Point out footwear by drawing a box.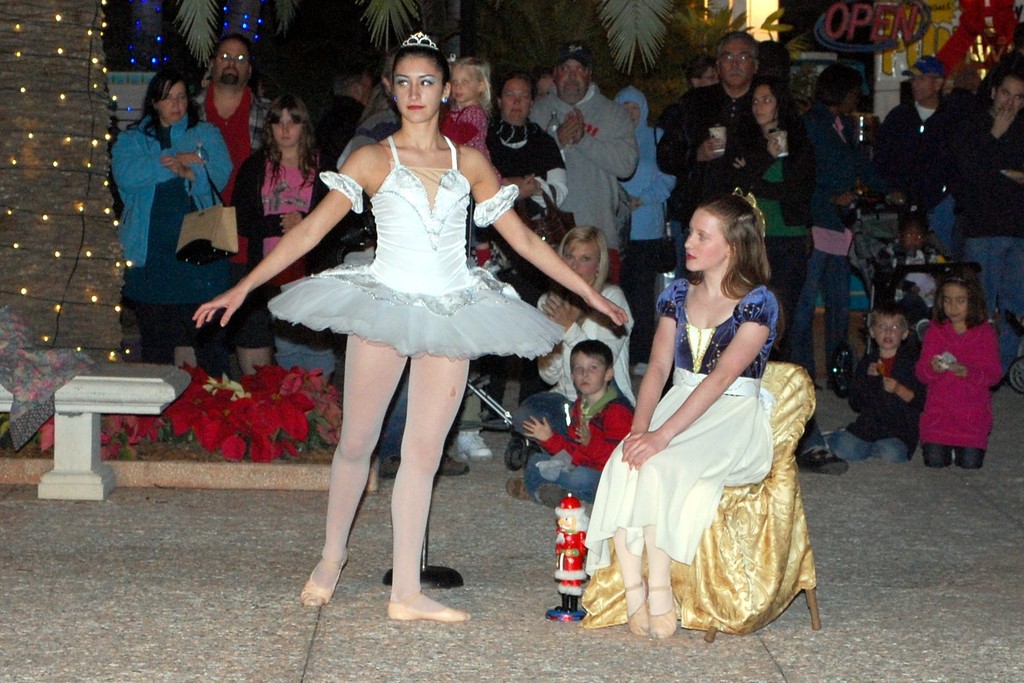
430:458:467:475.
